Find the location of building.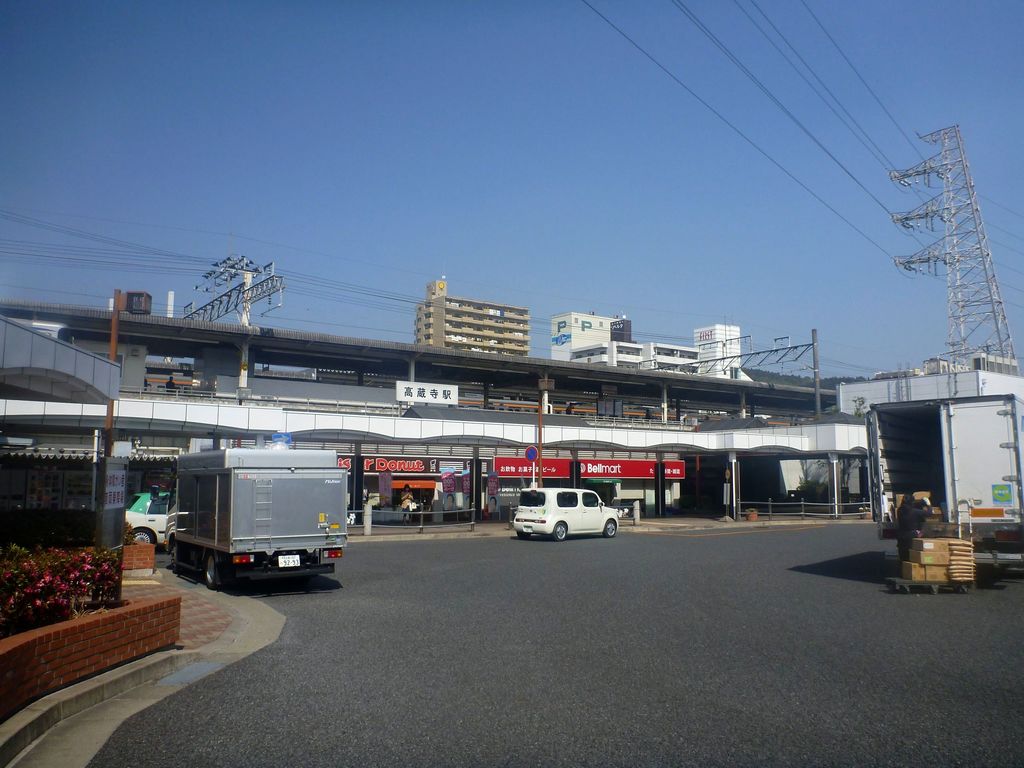
Location: [550,310,635,360].
